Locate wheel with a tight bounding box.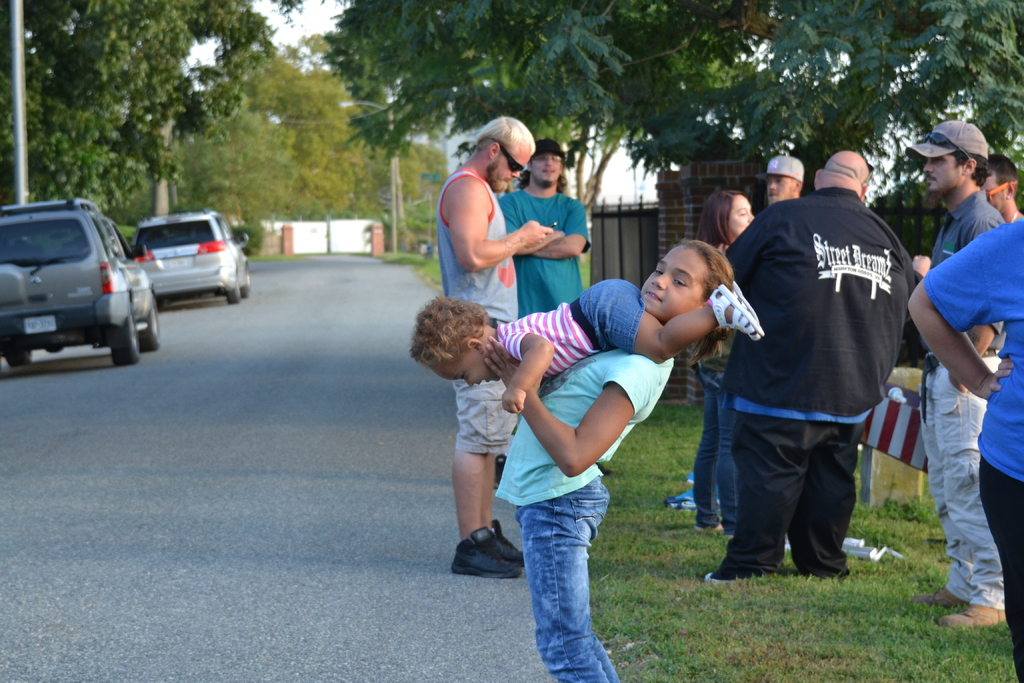
<region>242, 263, 252, 297</region>.
